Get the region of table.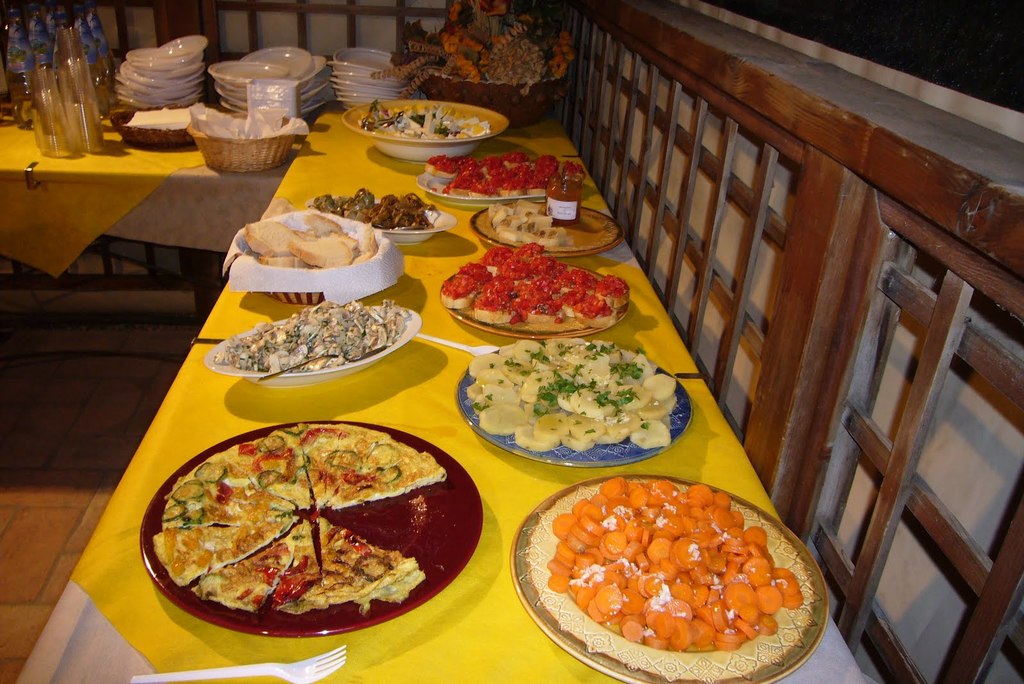
[0,98,870,683].
